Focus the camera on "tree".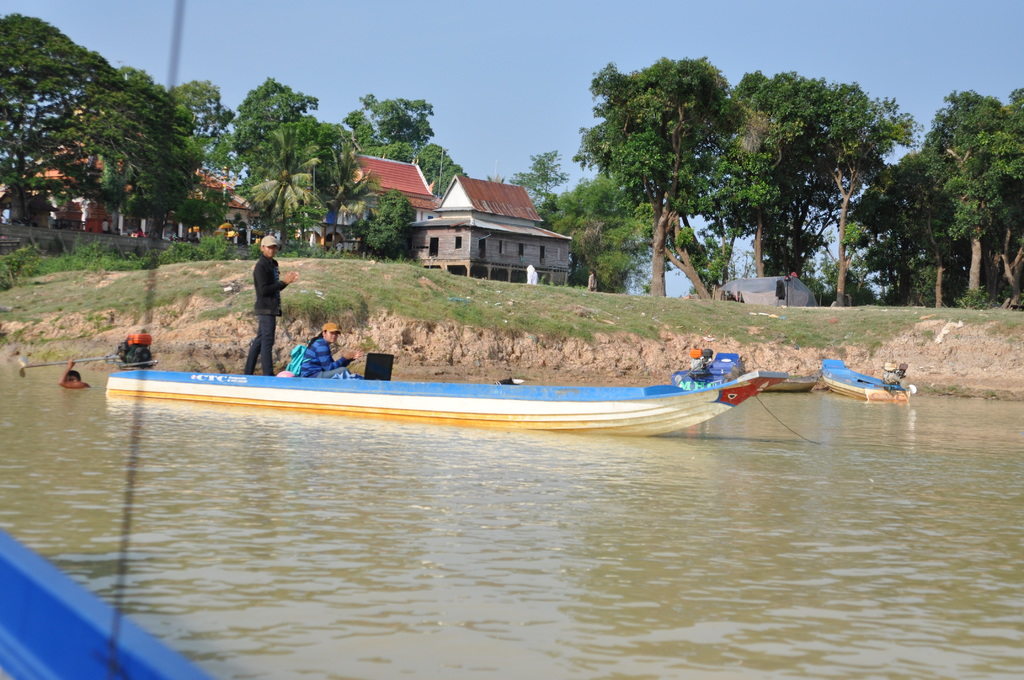
Focus region: bbox=(582, 57, 740, 296).
